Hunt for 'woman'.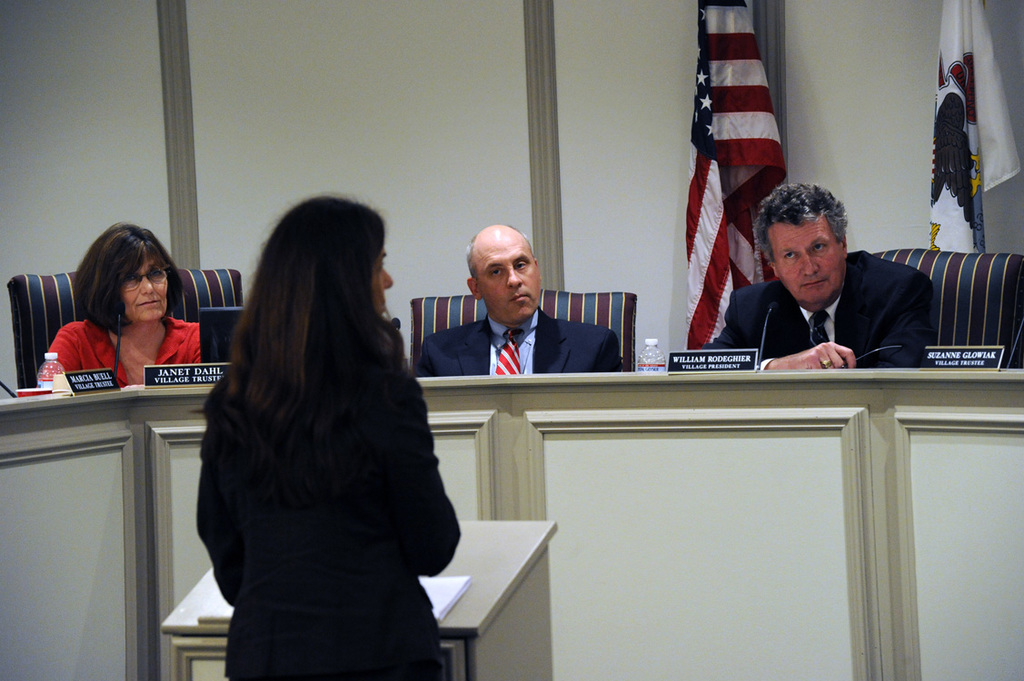
Hunted down at [174, 176, 465, 670].
